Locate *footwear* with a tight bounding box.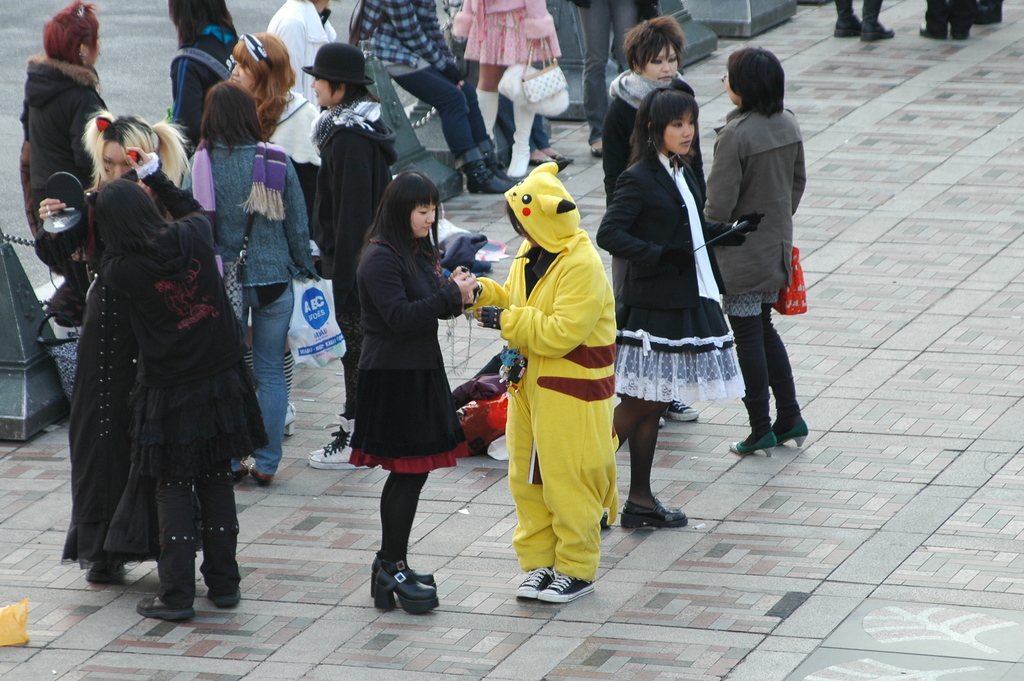
536, 565, 595, 605.
